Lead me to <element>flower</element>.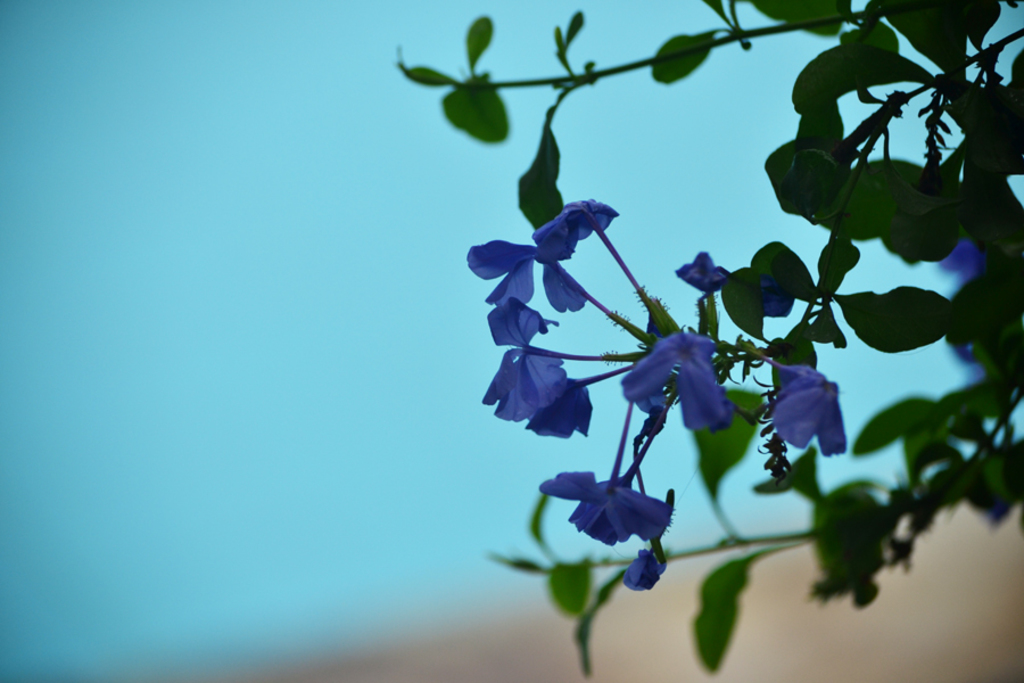
Lead to [471,248,593,311].
